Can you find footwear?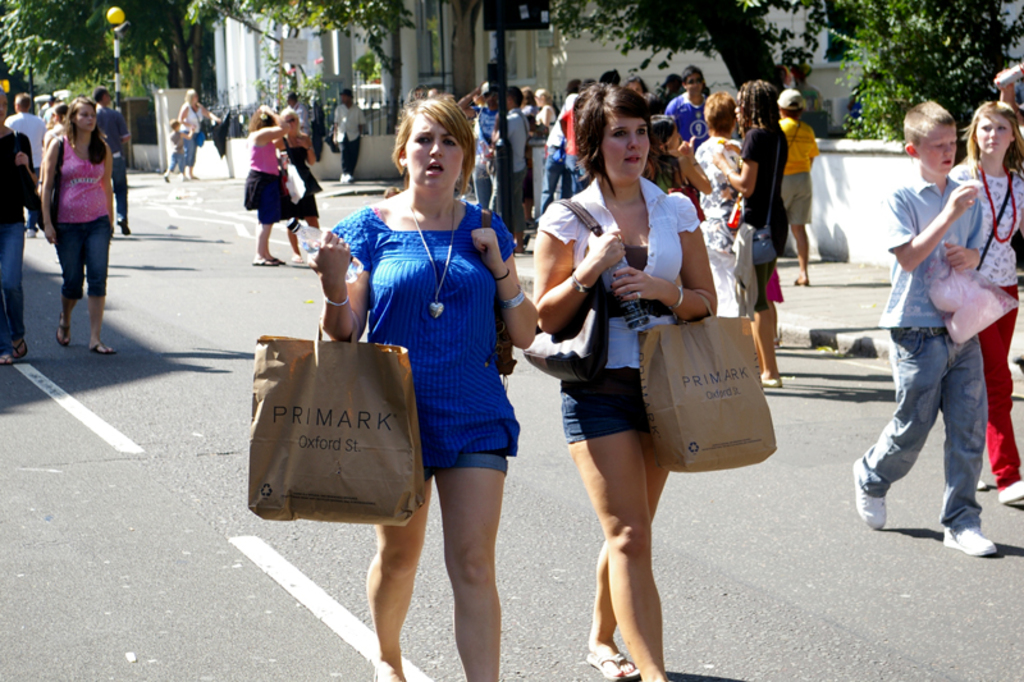
Yes, bounding box: [189, 174, 197, 178].
